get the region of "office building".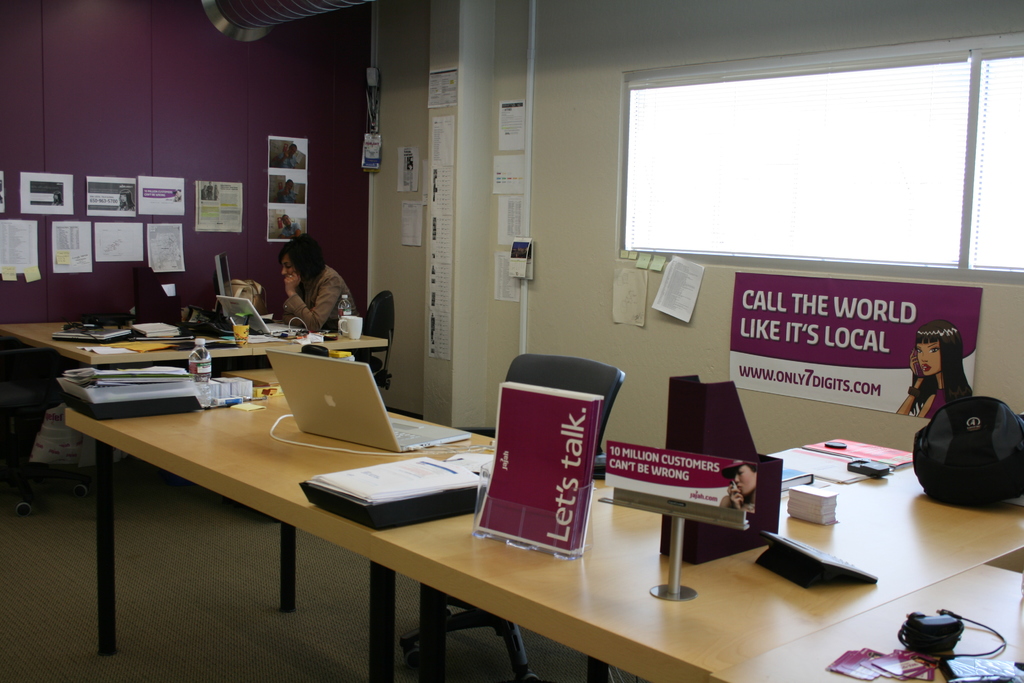
pyautogui.locateOnScreen(74, 21, 964, 671).
